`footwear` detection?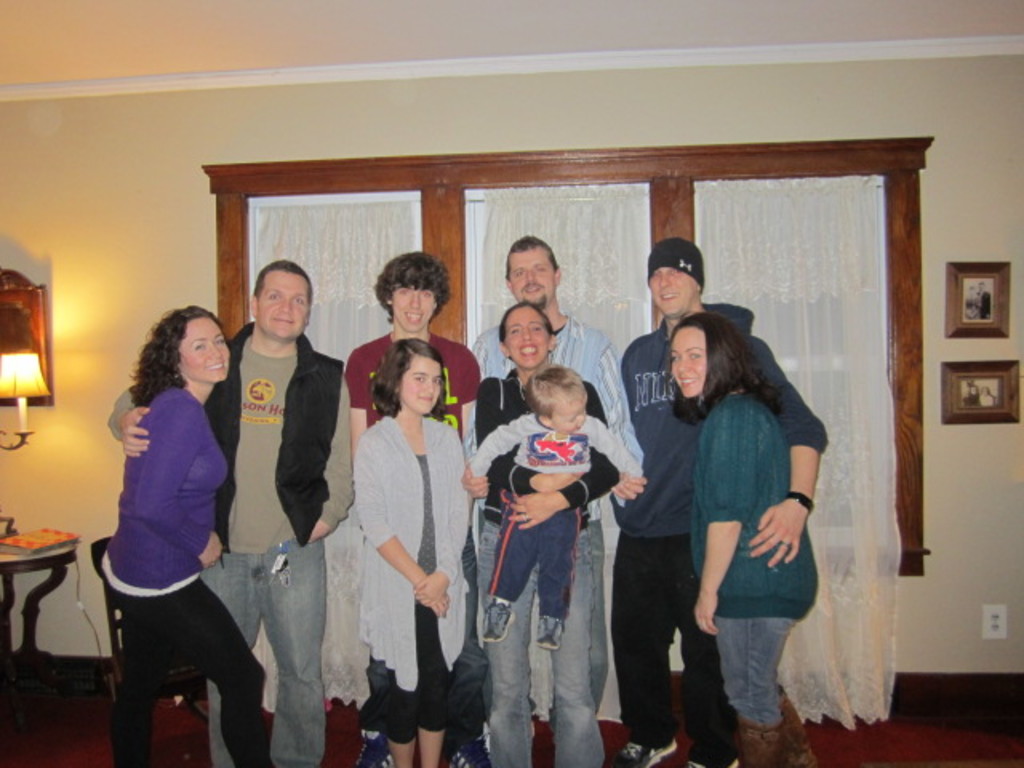
357,731,392,766
